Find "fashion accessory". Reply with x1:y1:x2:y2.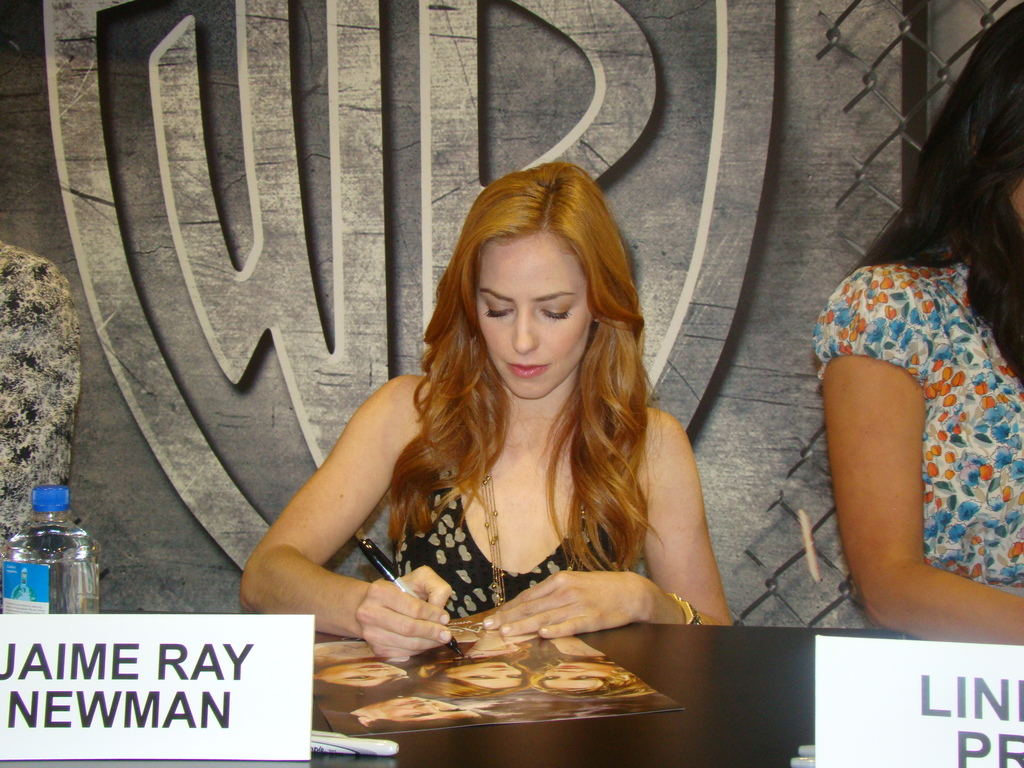
675:595:701:628.
